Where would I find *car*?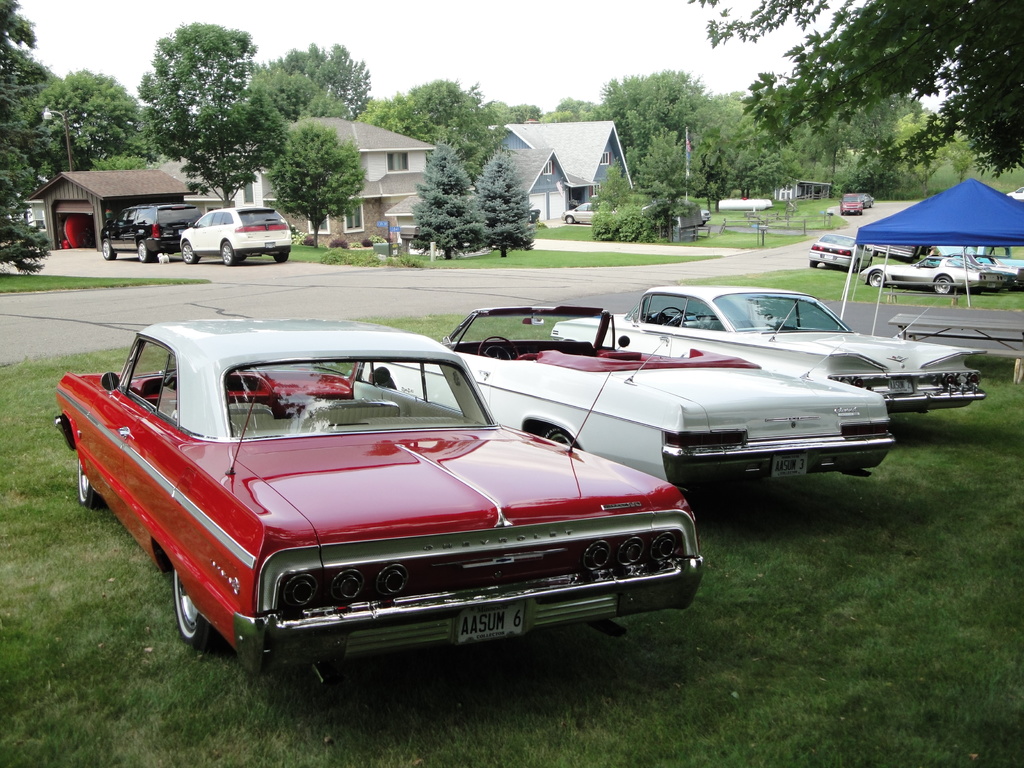
At BBox(356, 301, 898, 501).
